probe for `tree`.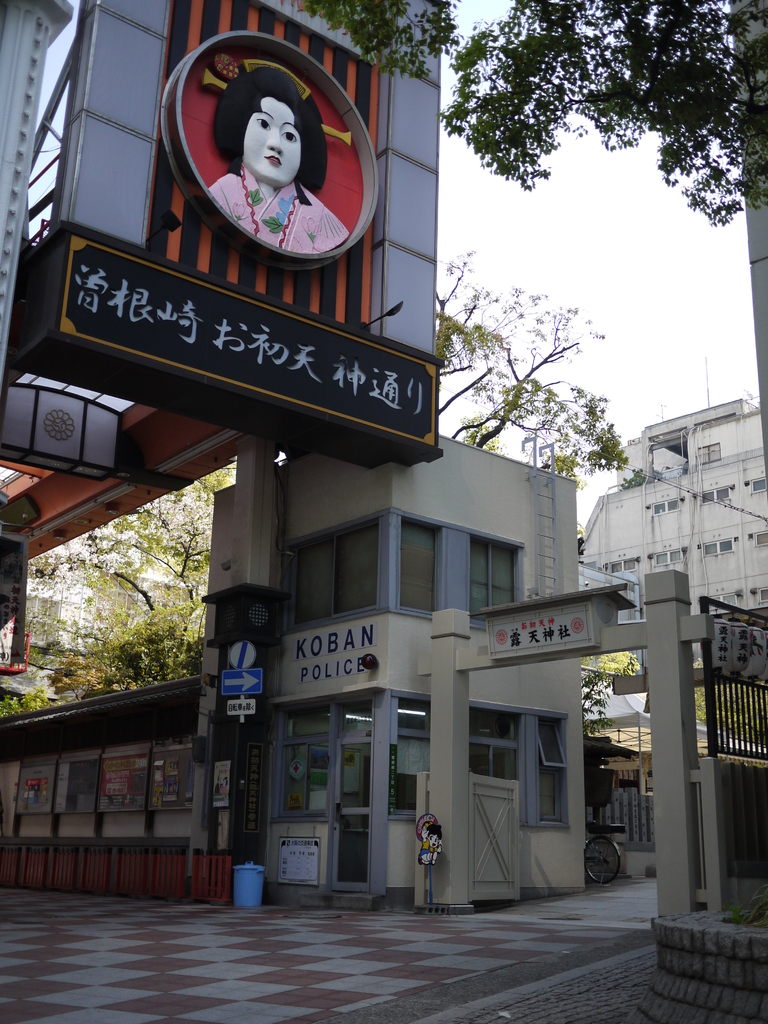
Probe result: bbox=(0, 251, 639, 717).
